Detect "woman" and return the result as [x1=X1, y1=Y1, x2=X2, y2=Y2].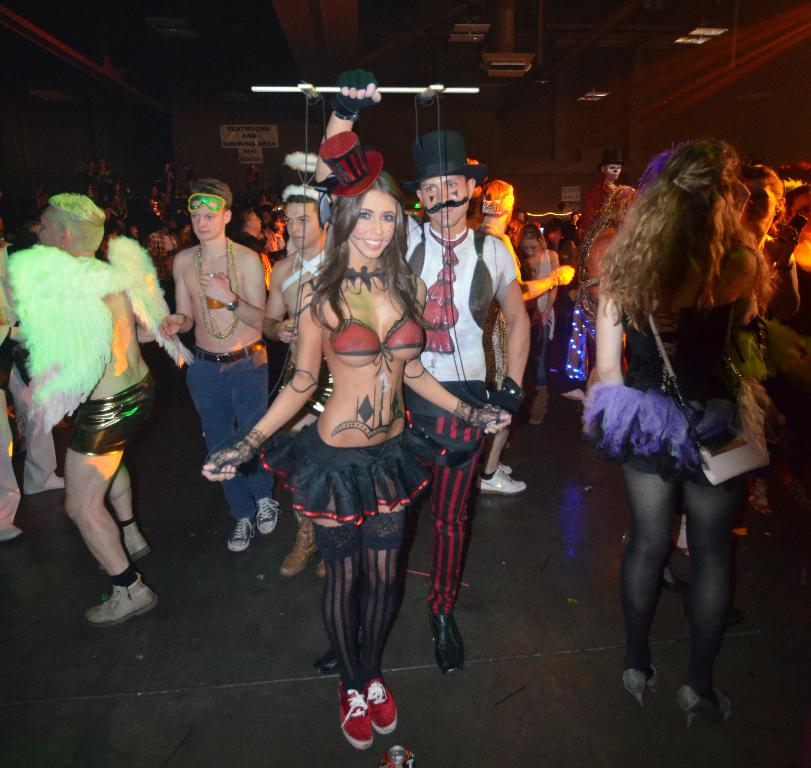
[x1=733, y1=161, x2=795, y2=322].
